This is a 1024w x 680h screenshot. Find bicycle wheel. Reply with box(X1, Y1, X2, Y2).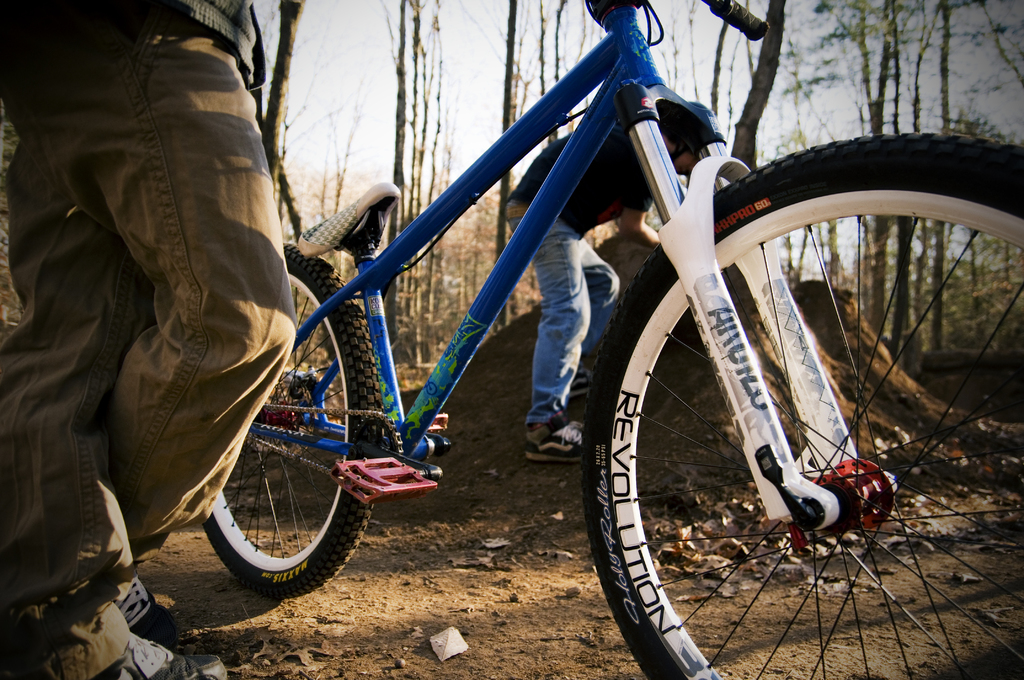
box(580, 132, 1023, 679).
